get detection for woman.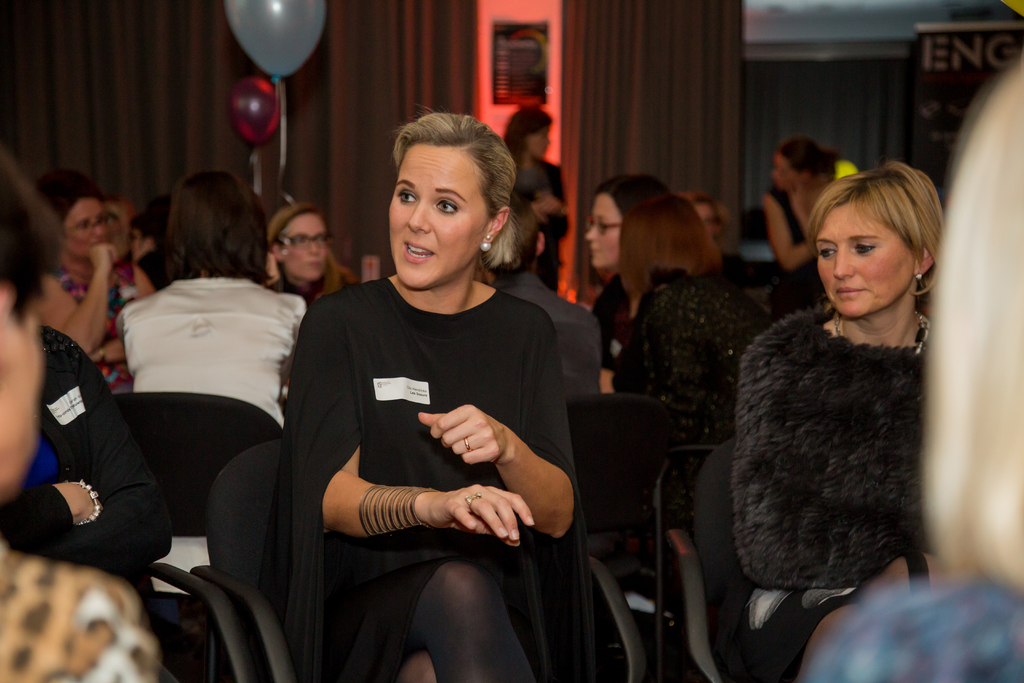
Detection: left=111, top=170, right=324, bottom=432.
